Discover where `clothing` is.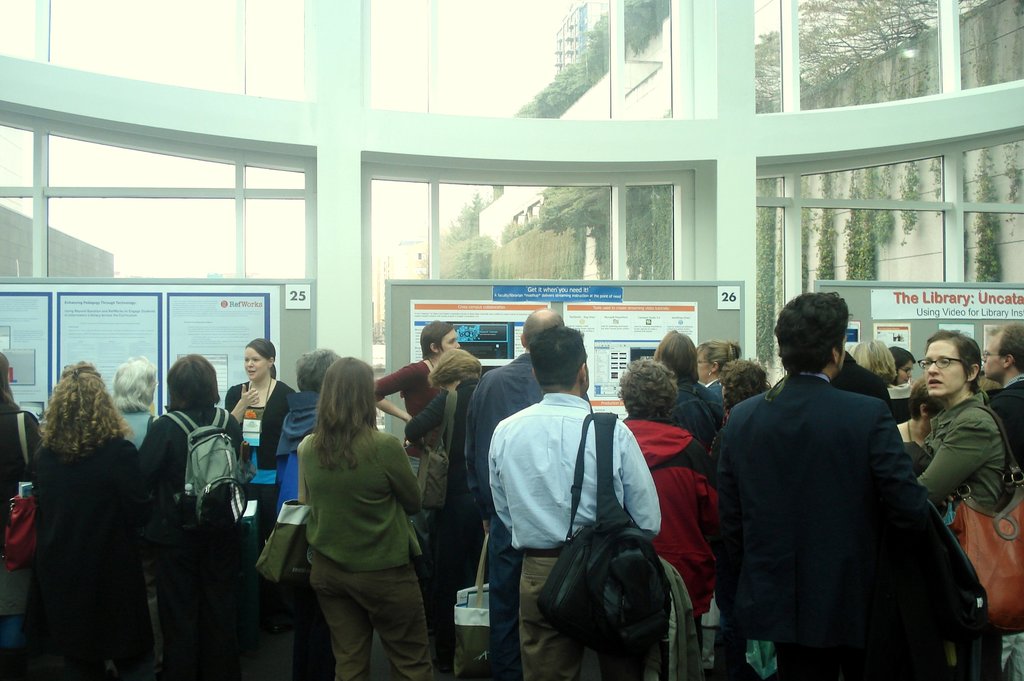
Discovered at 916:388:1023:680.
